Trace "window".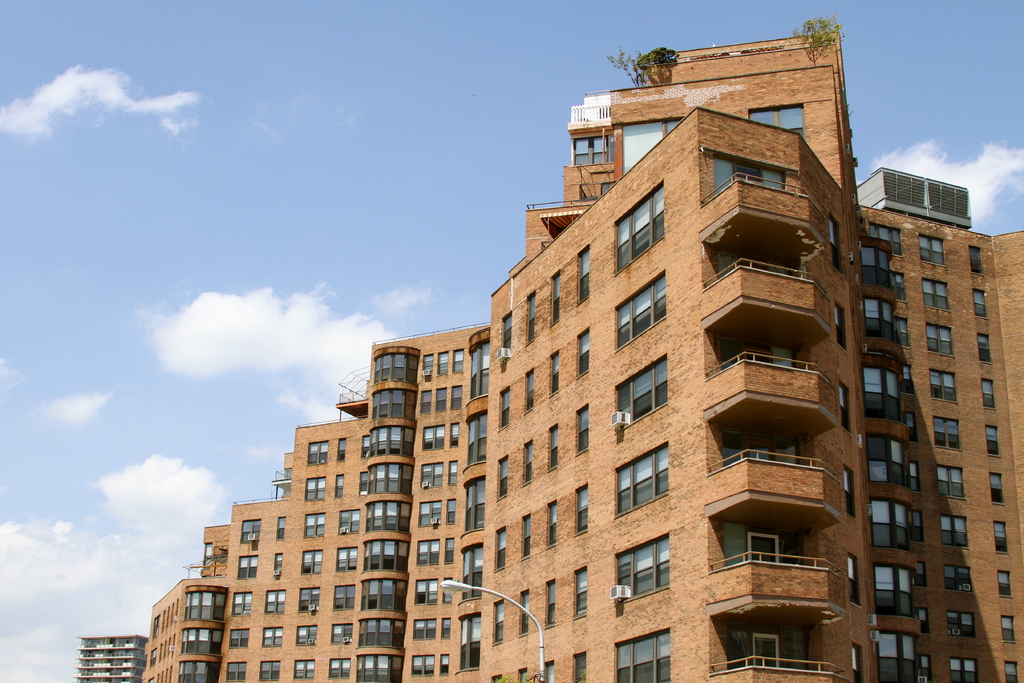
Traced to (left=871, top=500, right=927, bottom=555).
